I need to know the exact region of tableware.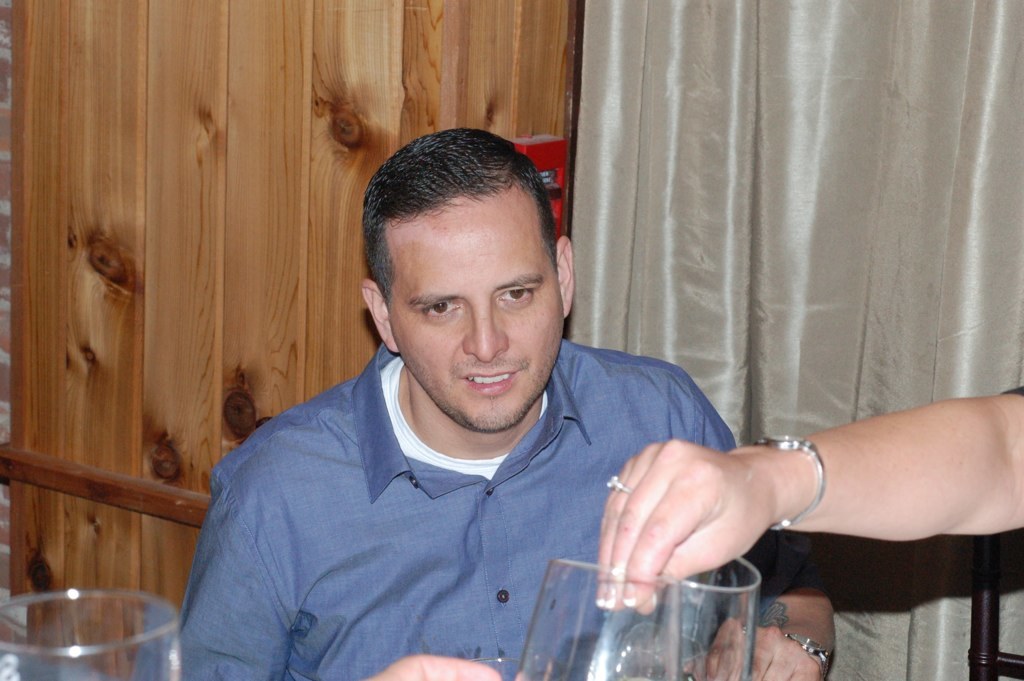
Region: (left=592, top=559, right=768, bottom=680).
